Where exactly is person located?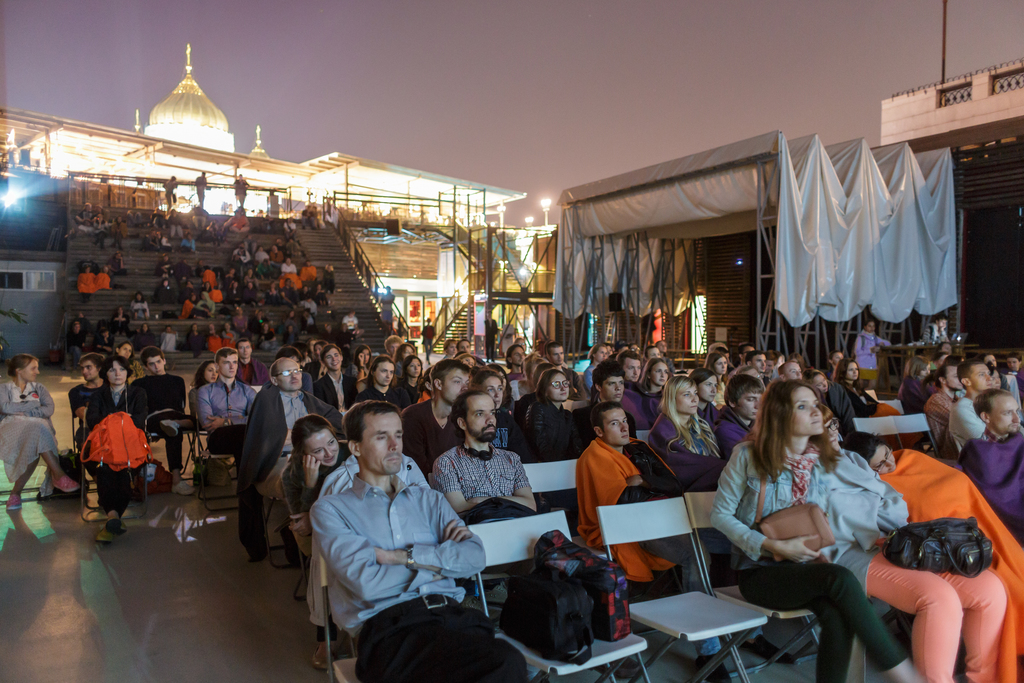
Its bounding box is locate(689, 367, 724, 429).
